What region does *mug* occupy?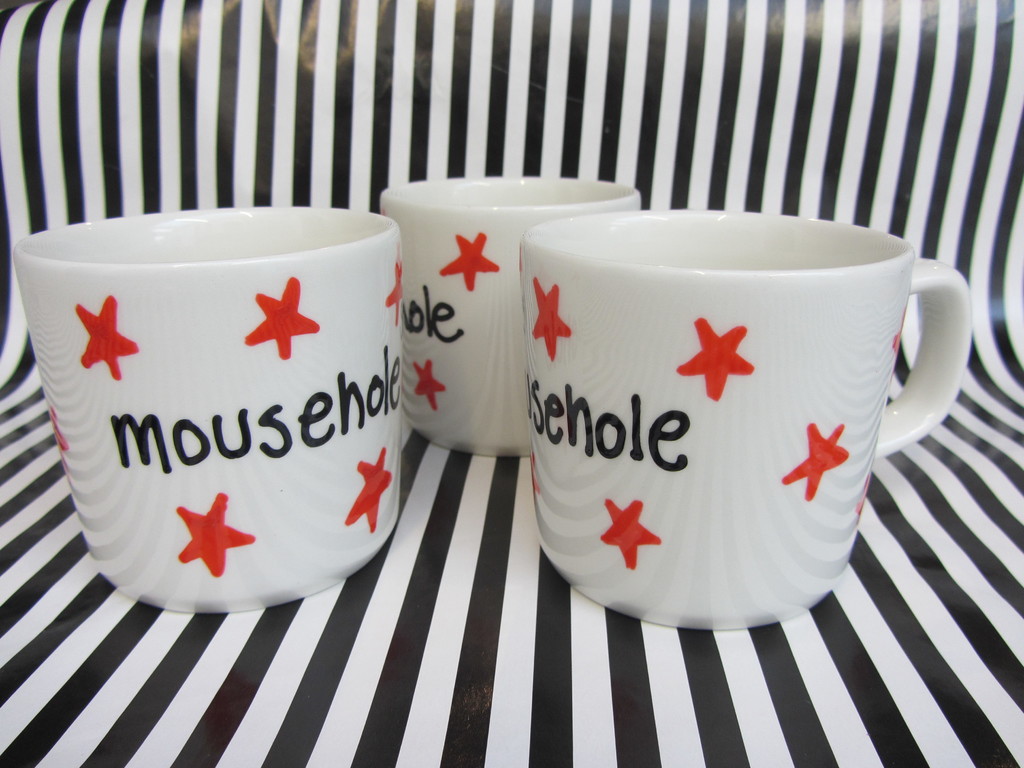
<bbox>379, 179, 642, 452</bbox>.
